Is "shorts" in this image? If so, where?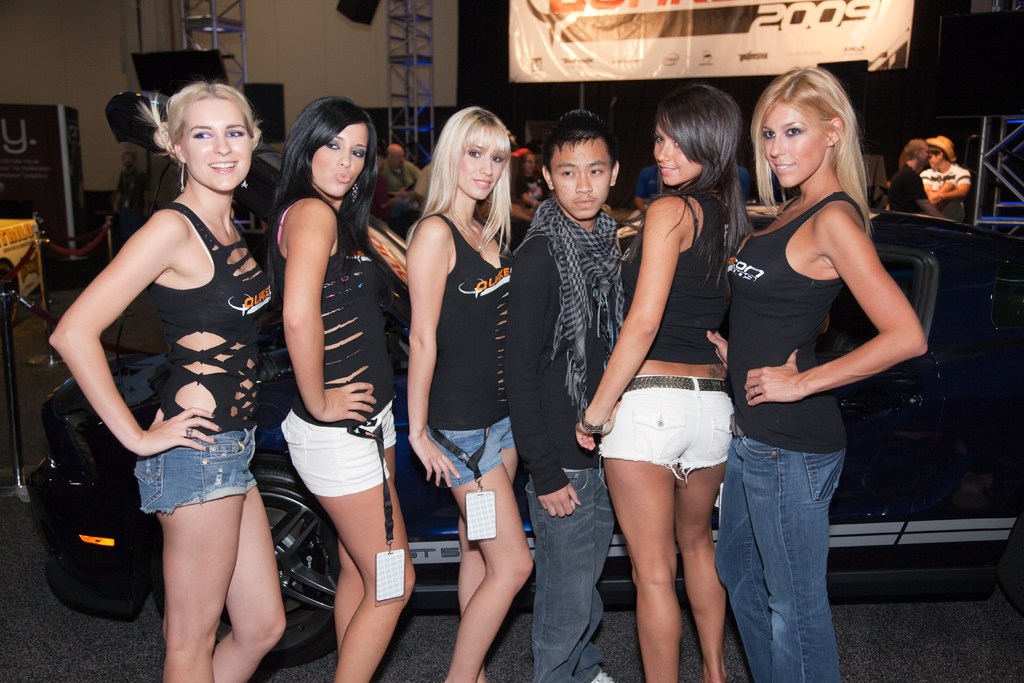
Yes, at select_region(275, 406, 394, 499).
